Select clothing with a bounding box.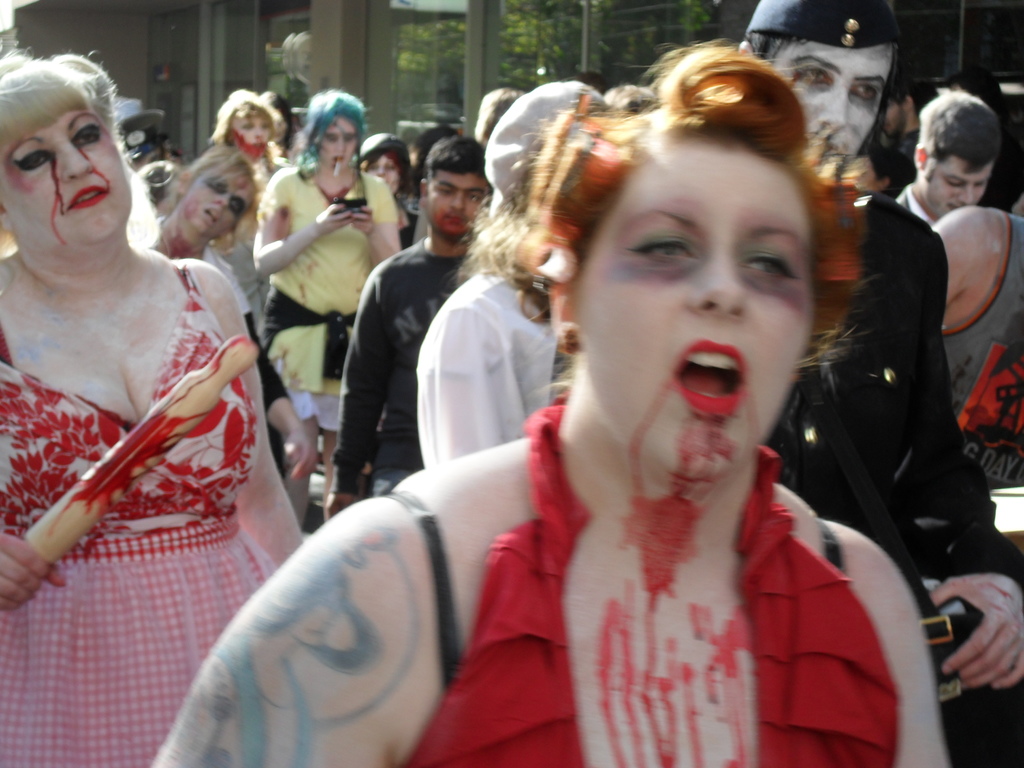
(left=202, top=136, right=437, bottom=438).
